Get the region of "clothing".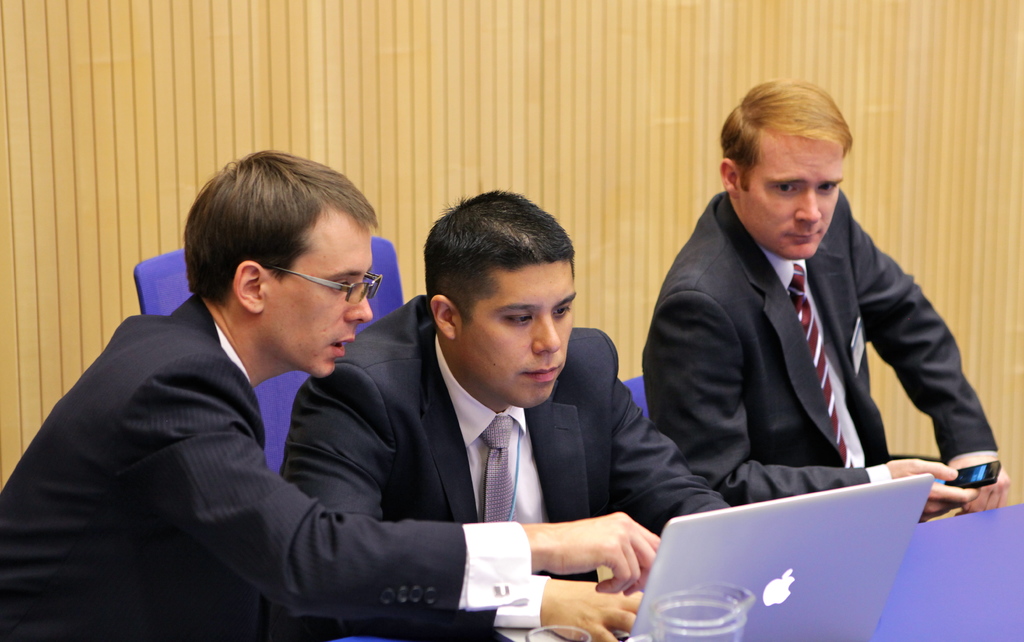
Rect(641, 182, 998, 511).
